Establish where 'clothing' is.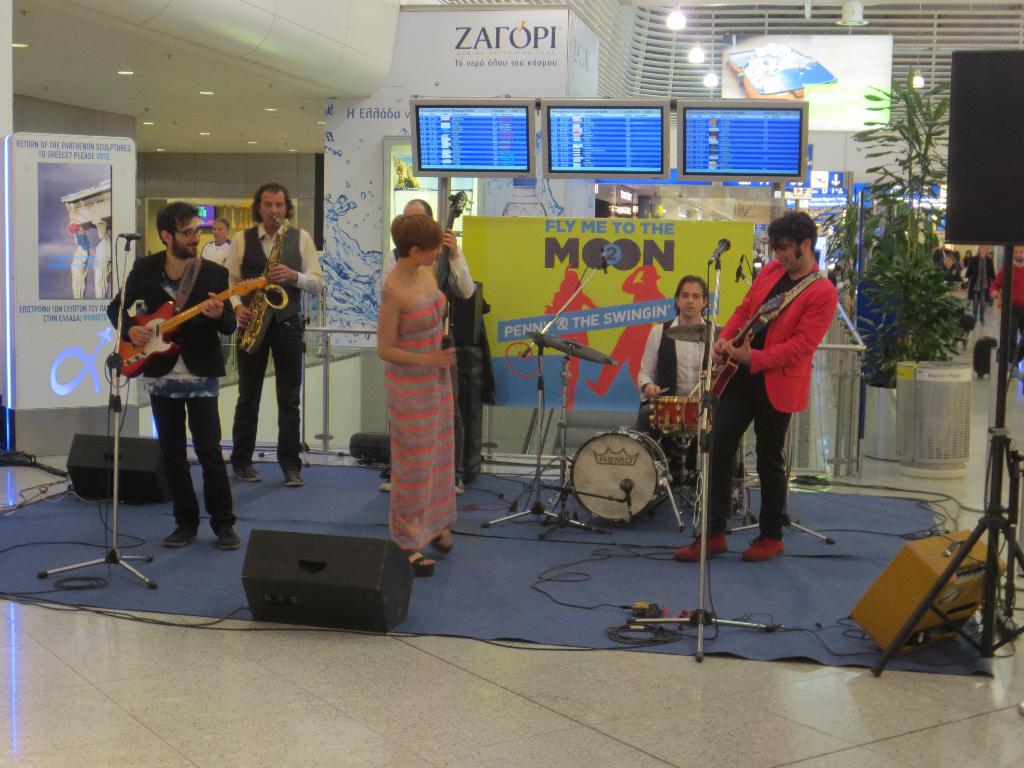
Established at crop(959, 252, 971, 273).
